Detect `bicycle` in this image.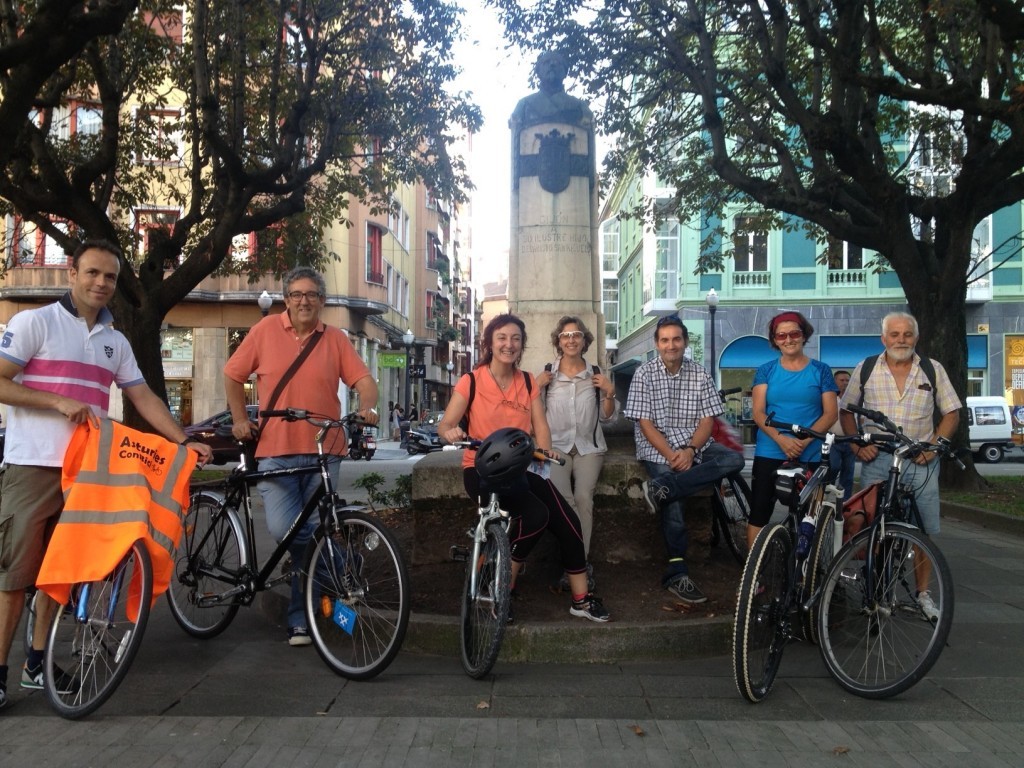
Detection: select_region(450, 432, 568, 685).
